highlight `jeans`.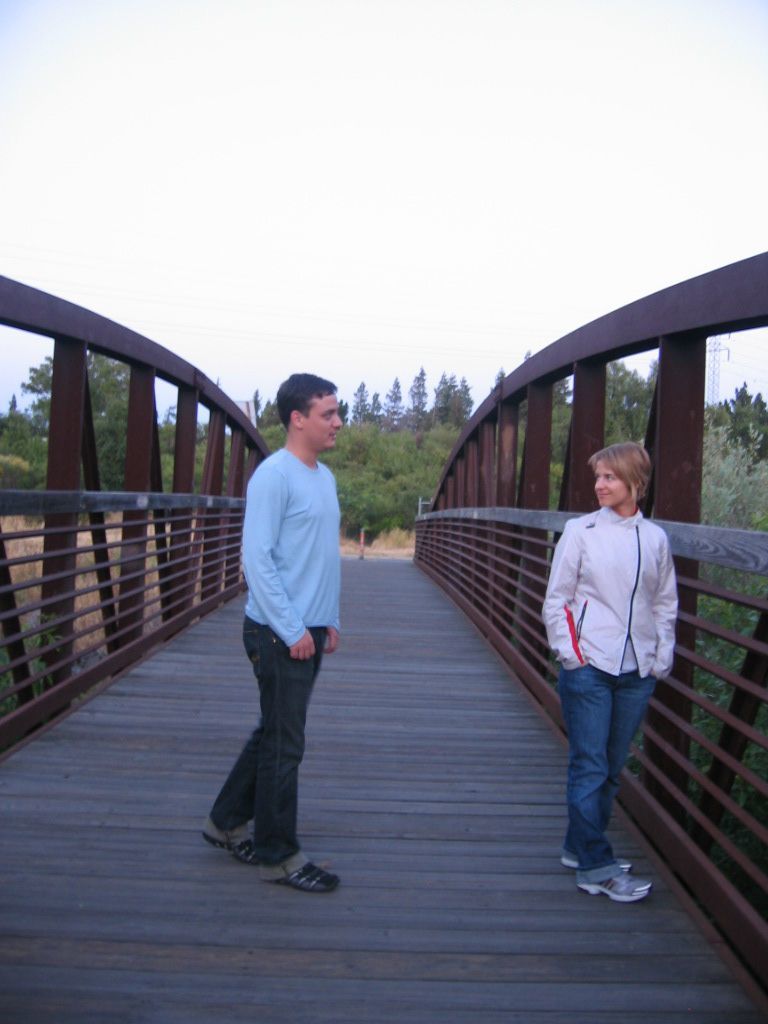
Highlighted region: 211/615/332/877.
